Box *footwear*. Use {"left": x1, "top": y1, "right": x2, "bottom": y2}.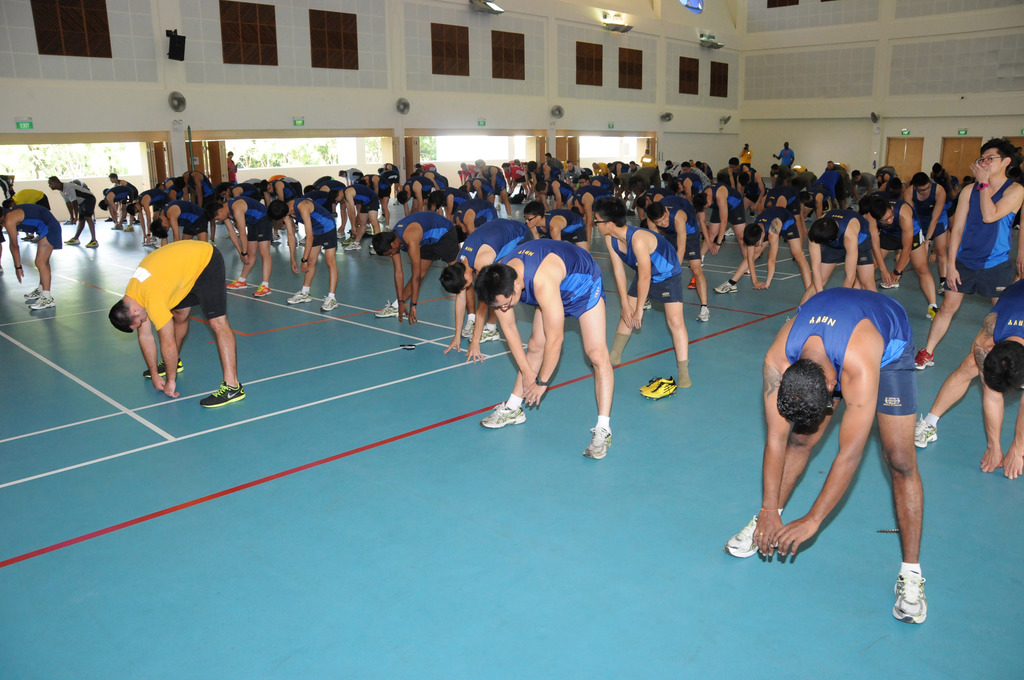
{"left": 698, "top": 305, "right": 711, "bottom": 322}.
